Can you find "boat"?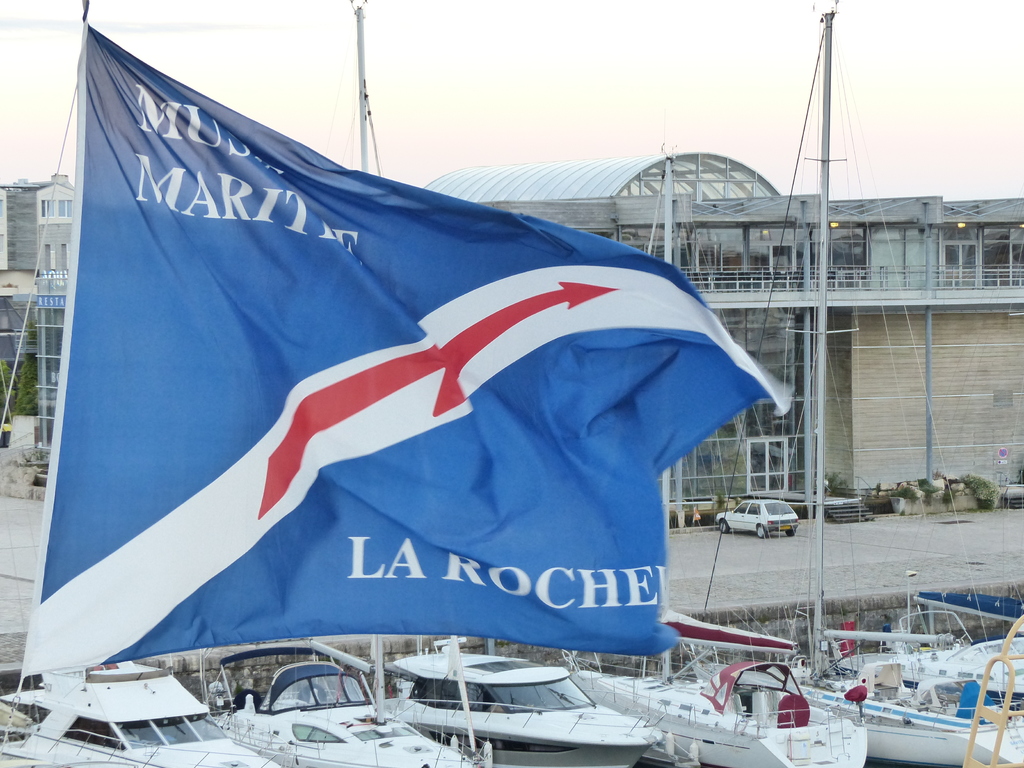
Yes, bounding box: (left=400, top=632, right=666, bottom=767).
